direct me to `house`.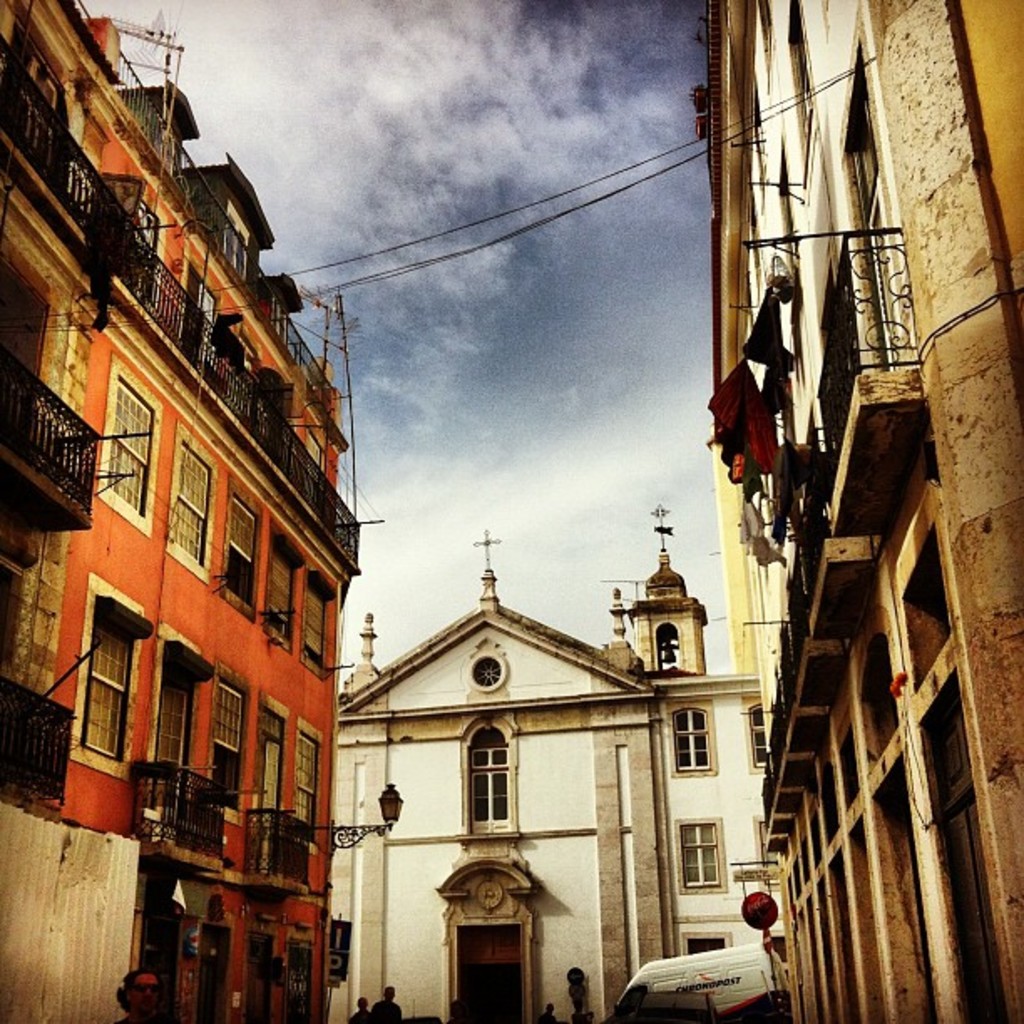
Direction: region(311, 566, 688, 1016).
